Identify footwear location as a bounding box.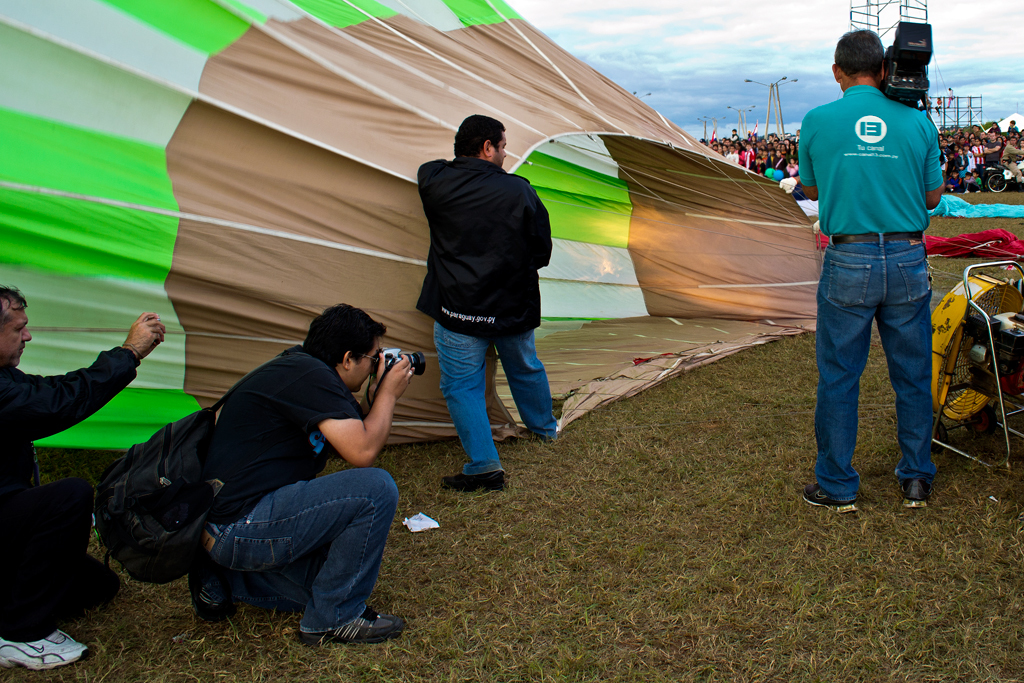
<region>435, 468, 505, 496</region>.
